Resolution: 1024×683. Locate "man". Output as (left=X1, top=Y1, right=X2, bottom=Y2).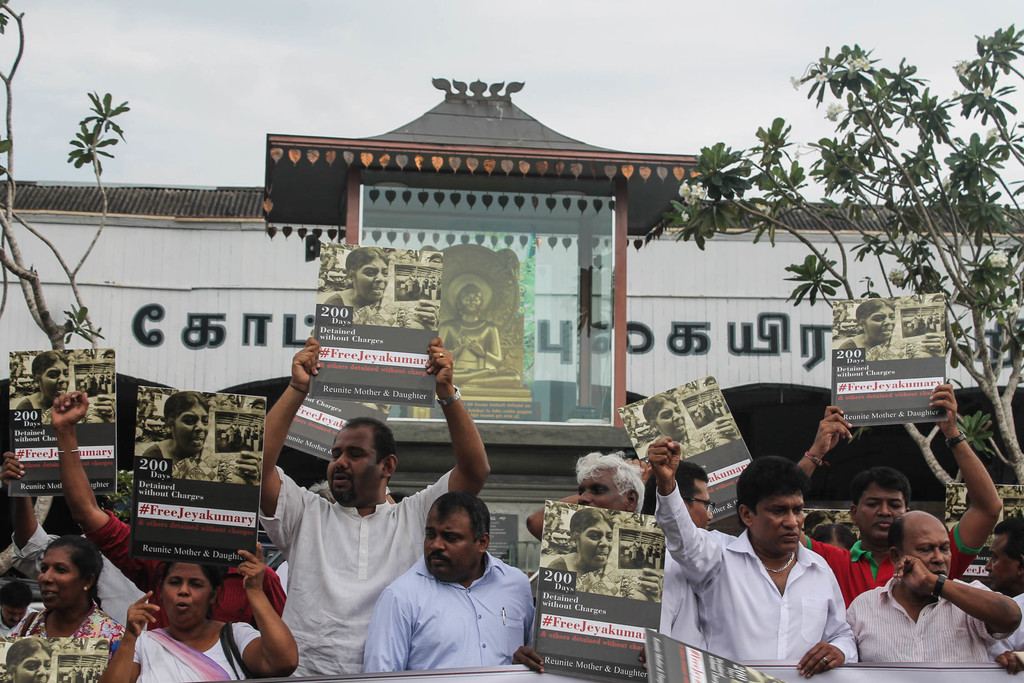
(left=639, top=458, right=717, bottom=655).
